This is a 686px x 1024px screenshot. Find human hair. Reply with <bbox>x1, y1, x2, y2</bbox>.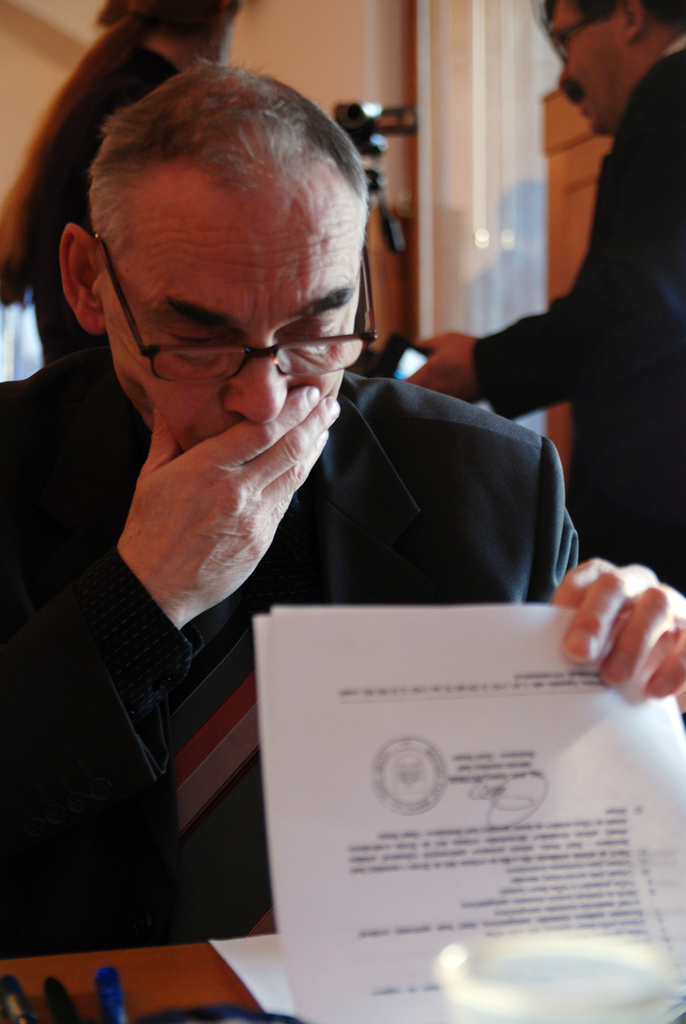
<bbox>0, 0, 248, 278</bbox>.
